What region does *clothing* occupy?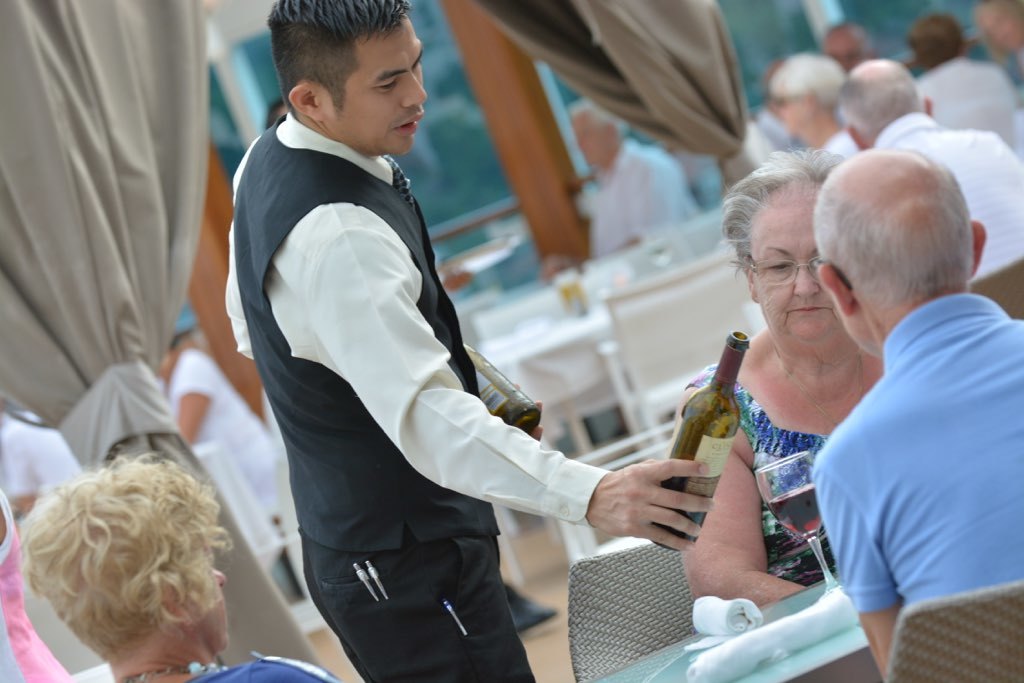
[left=691, top=362, right=828, bottom=587].
